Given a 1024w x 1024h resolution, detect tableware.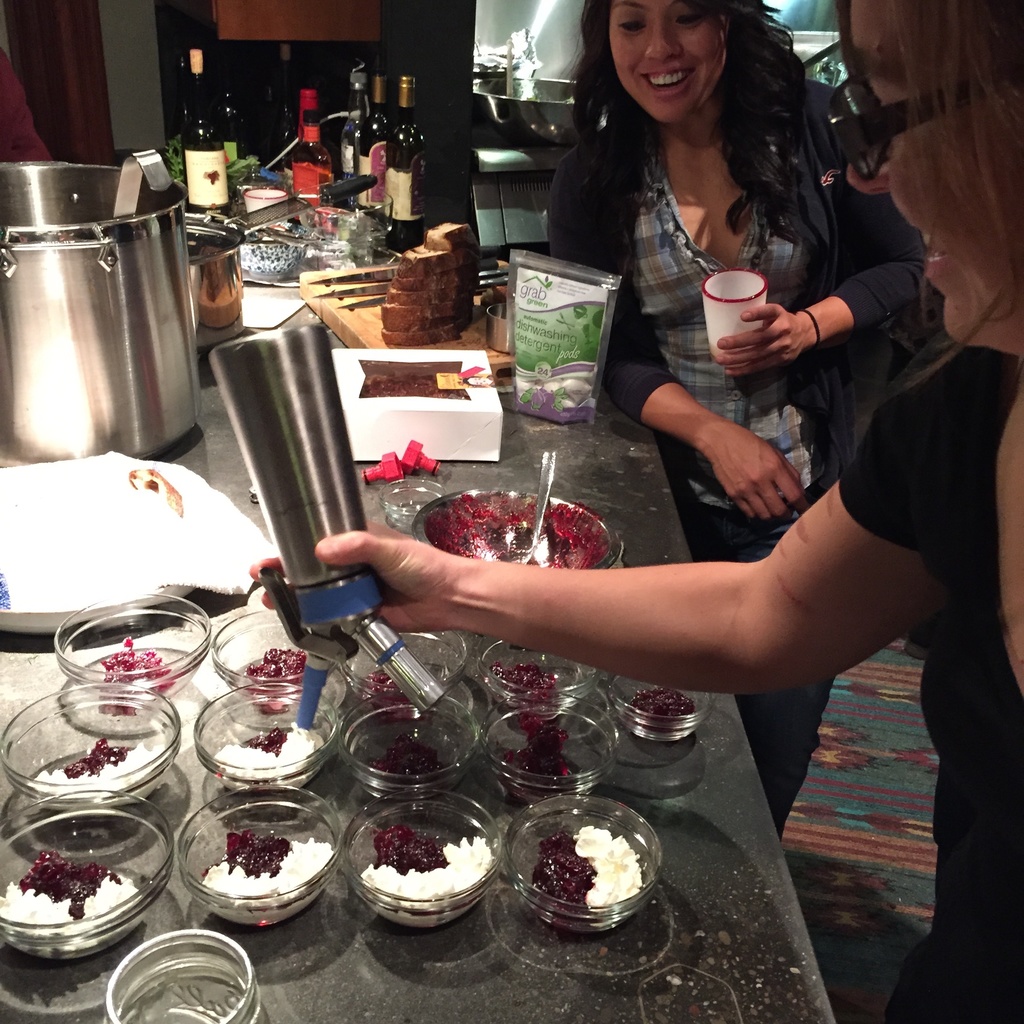
(487,688,614,810).
